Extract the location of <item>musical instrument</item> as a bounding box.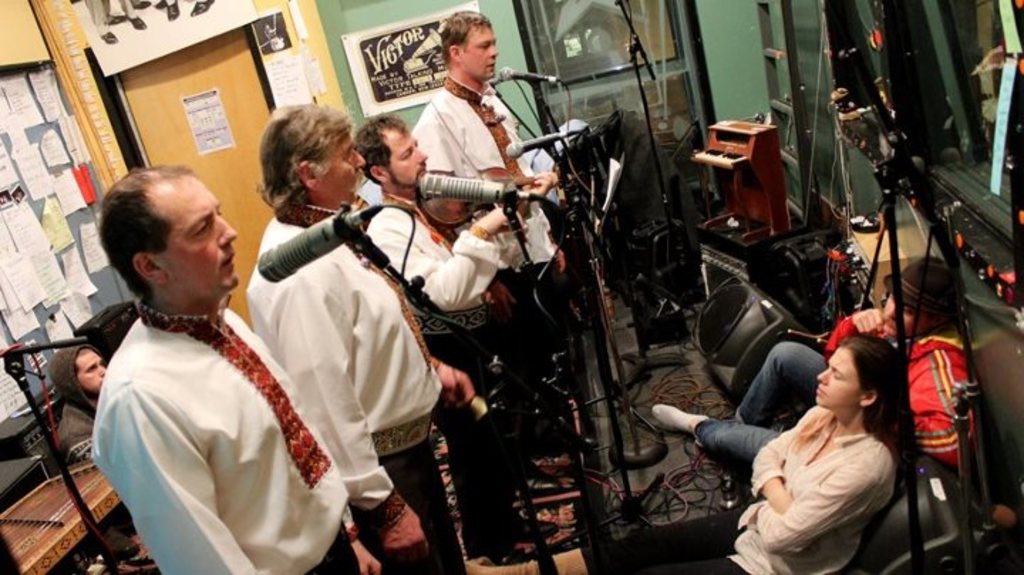
detection(0, 464, 121, 574).
